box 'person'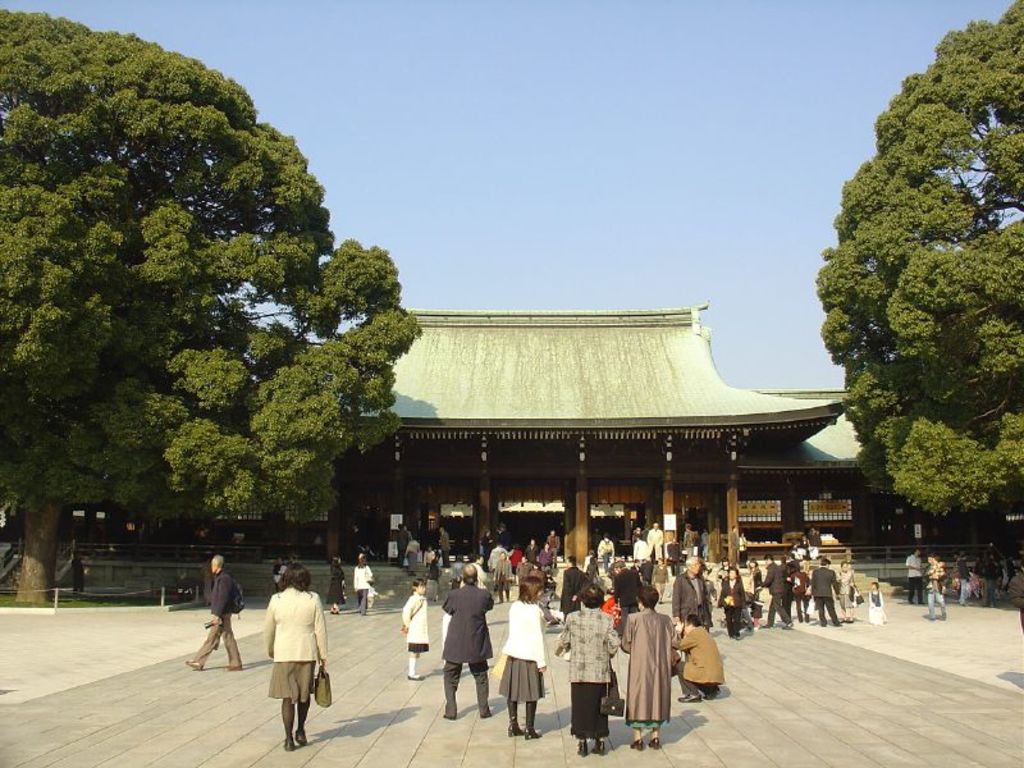
{"left": 952, "top": 553, "right": 974, "bottom": 602}
